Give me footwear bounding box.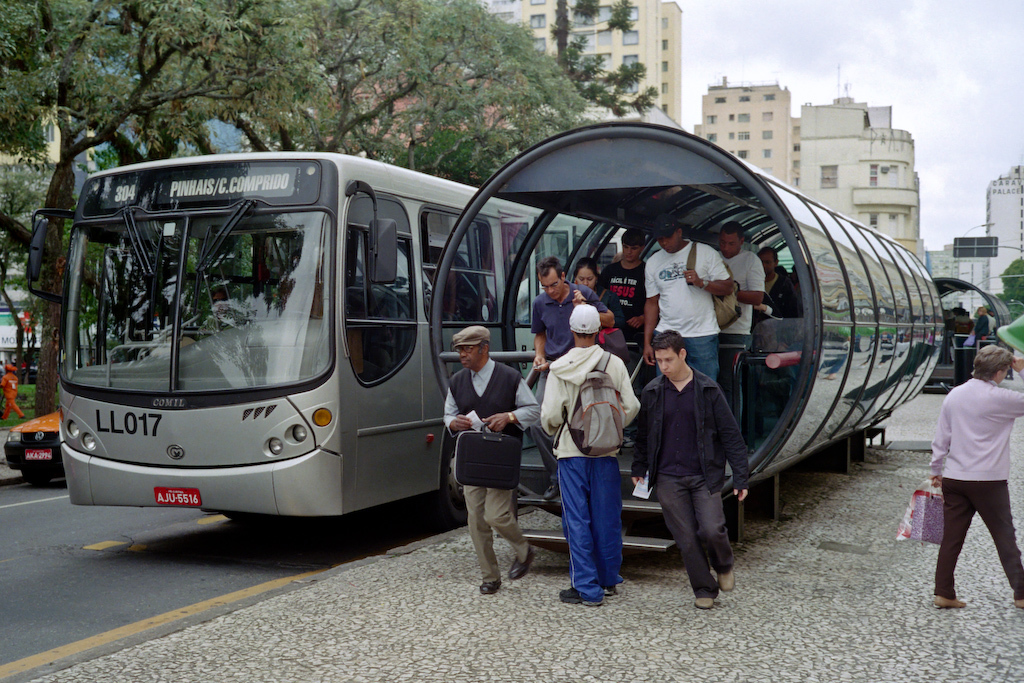
478,580,499,595.
